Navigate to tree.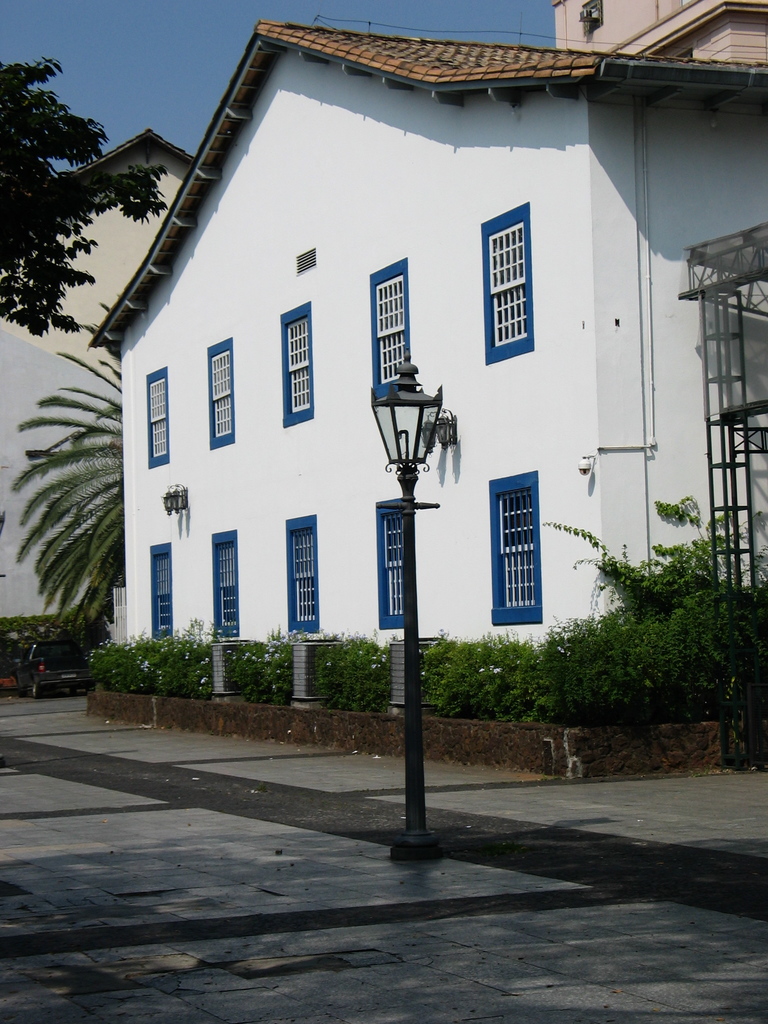
Navigation target: BBox(4, 76, 111, 371).
